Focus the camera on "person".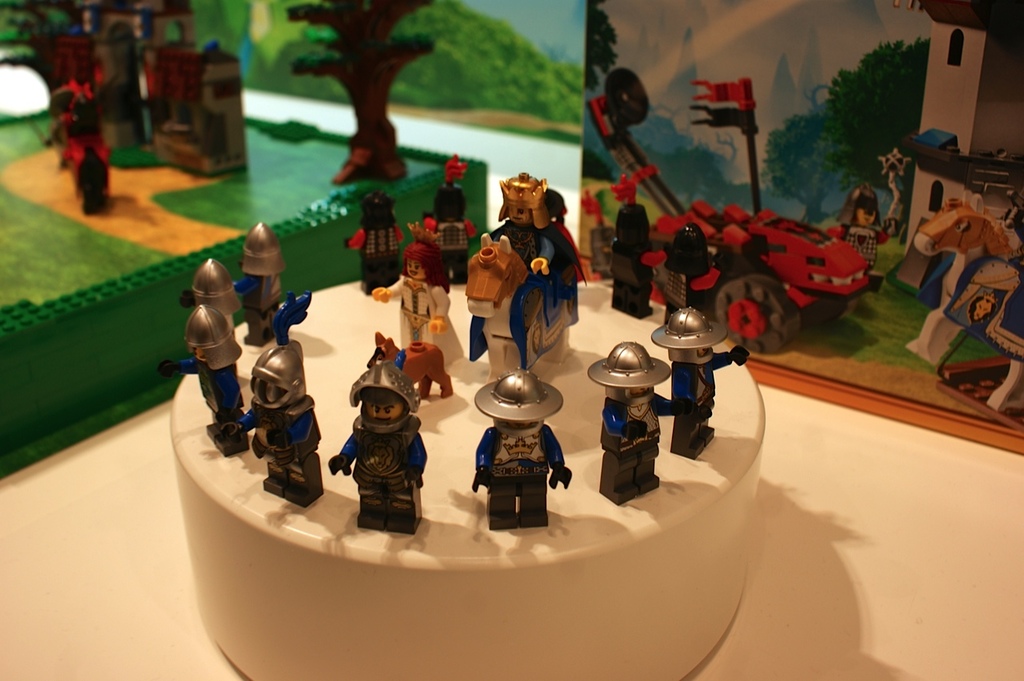
Focus region: {"x1": 830, "y1": 182, "x2": 893, "y2": 269}.
